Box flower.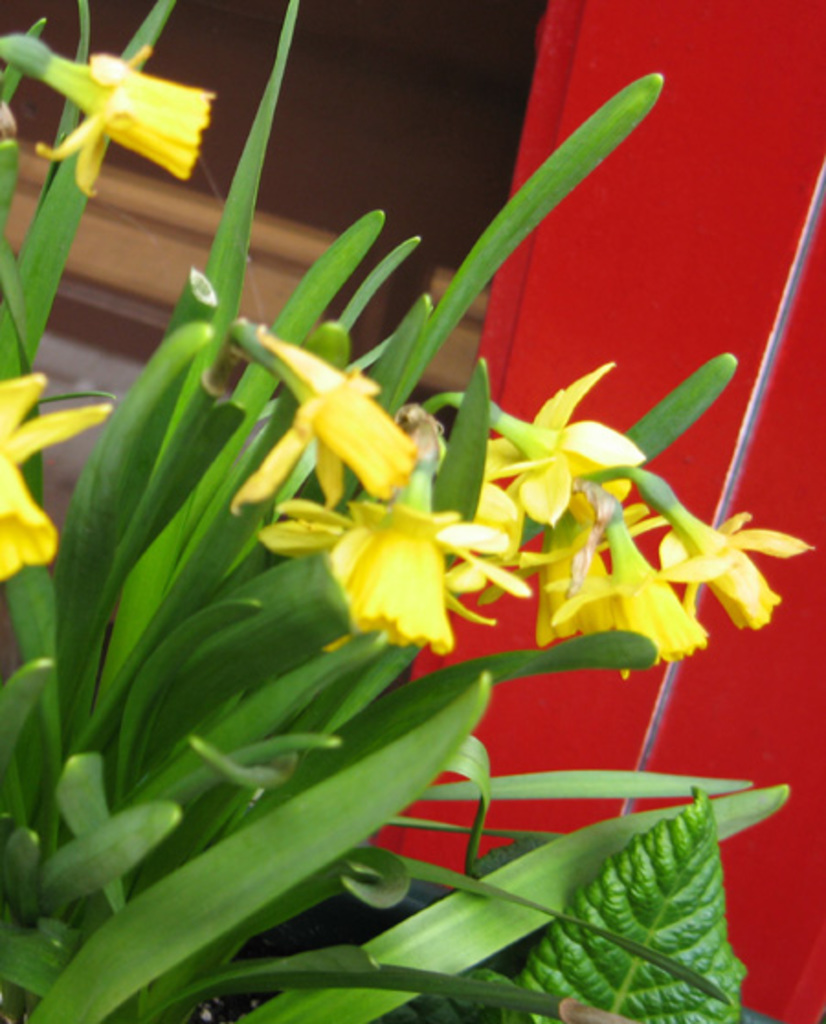
l=0, t=20, r=218, b=200.
